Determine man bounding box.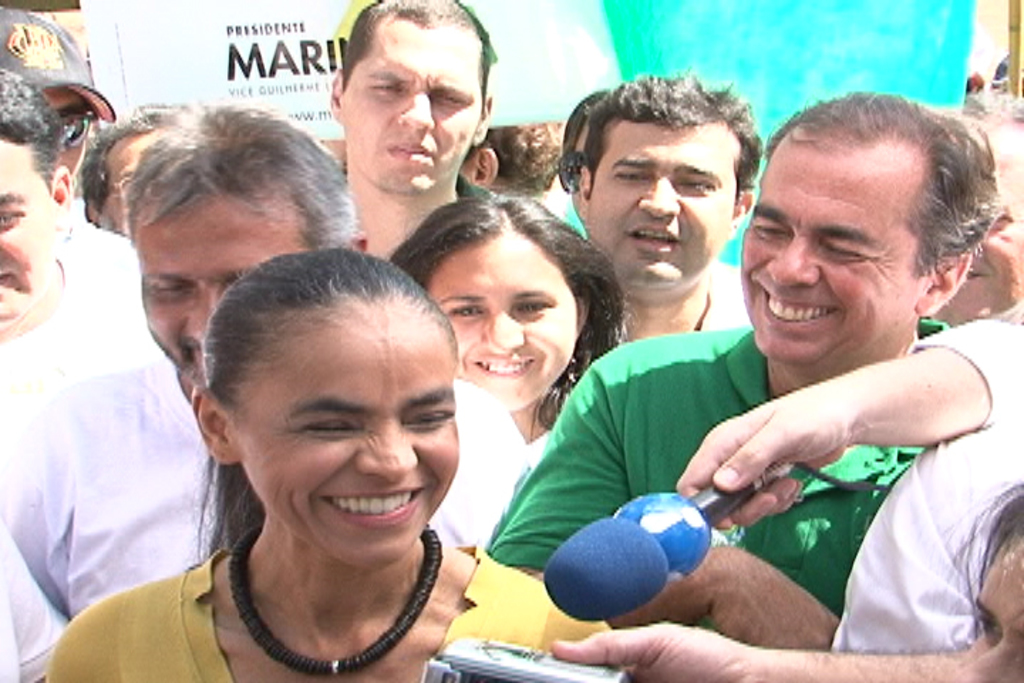
Determined: BBox(932, 85, 1023, 329).
